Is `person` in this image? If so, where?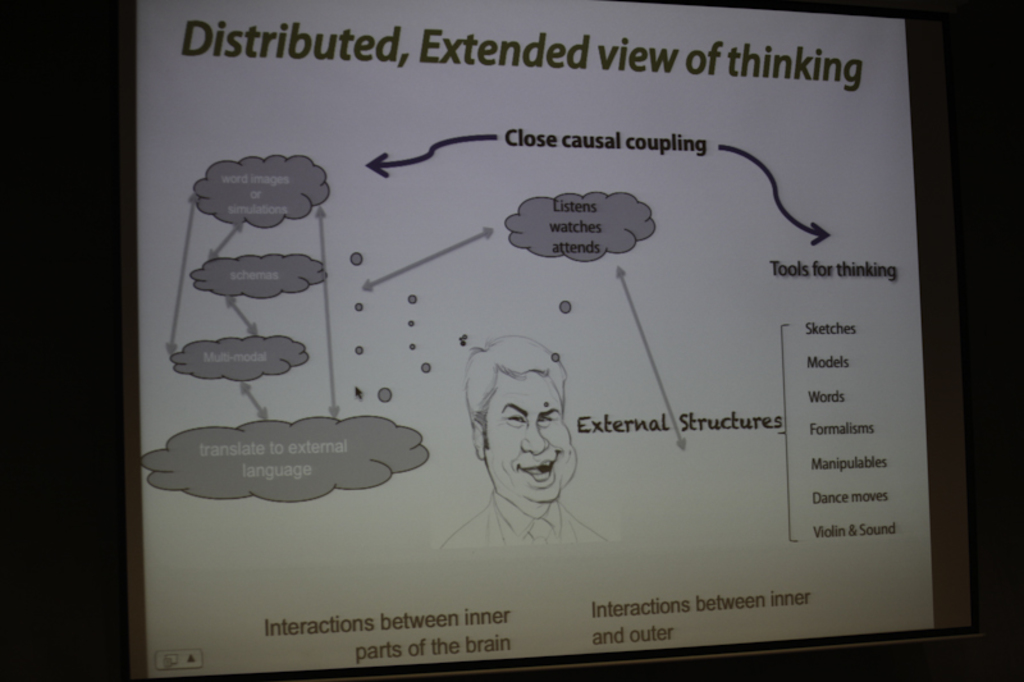
Yes, at crop(442, 334, 603, 551).
